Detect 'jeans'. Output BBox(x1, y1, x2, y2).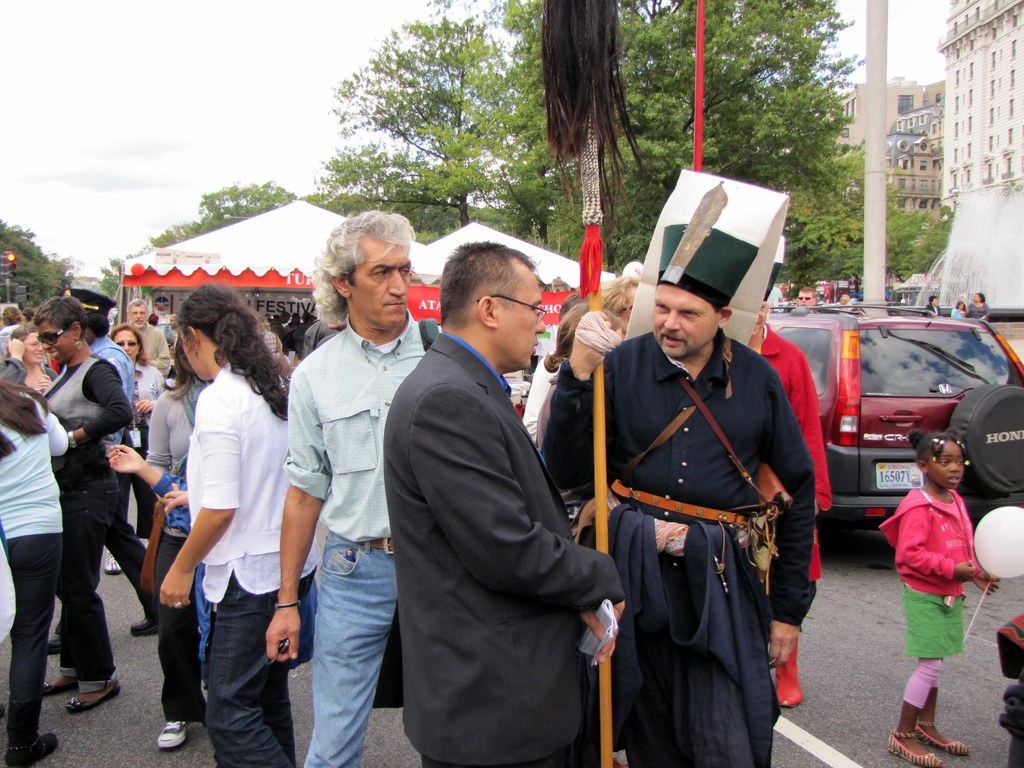
BBox(8, 538, 63, 752).
